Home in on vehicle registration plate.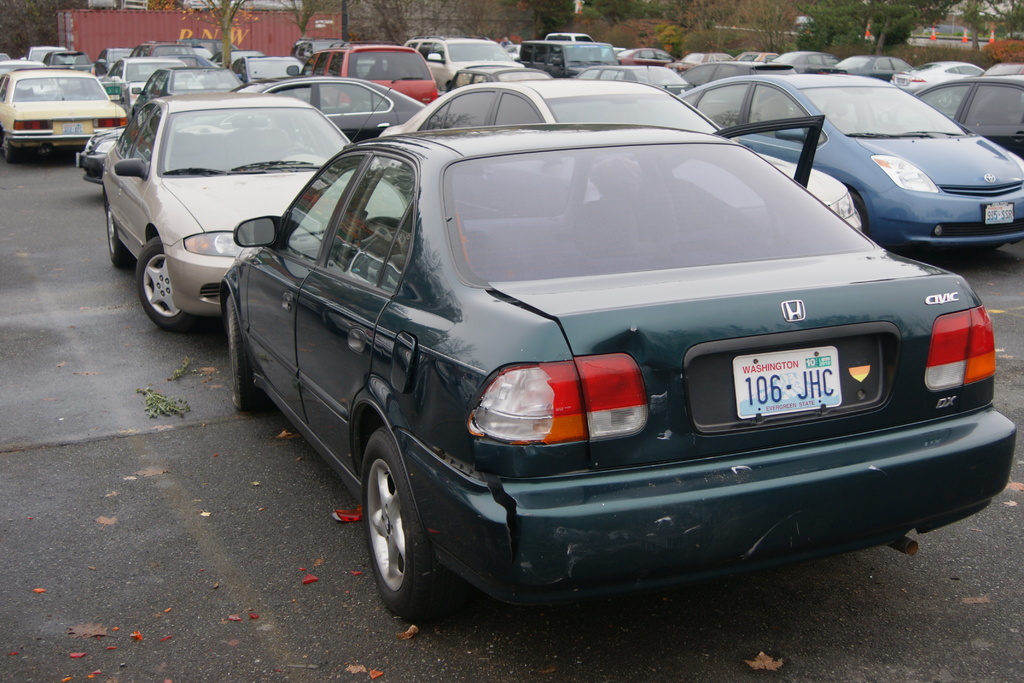
Homed in at [984,202,1016,227].
